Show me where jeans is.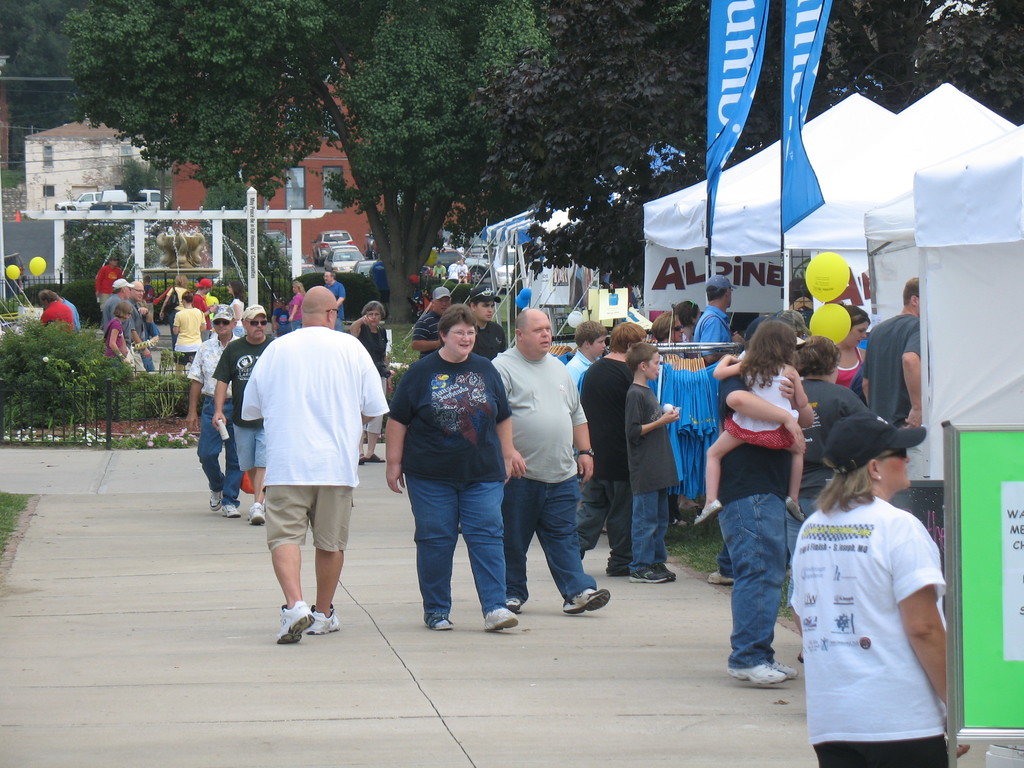
jeans is at bbox=(183, 395, 248, 500).
